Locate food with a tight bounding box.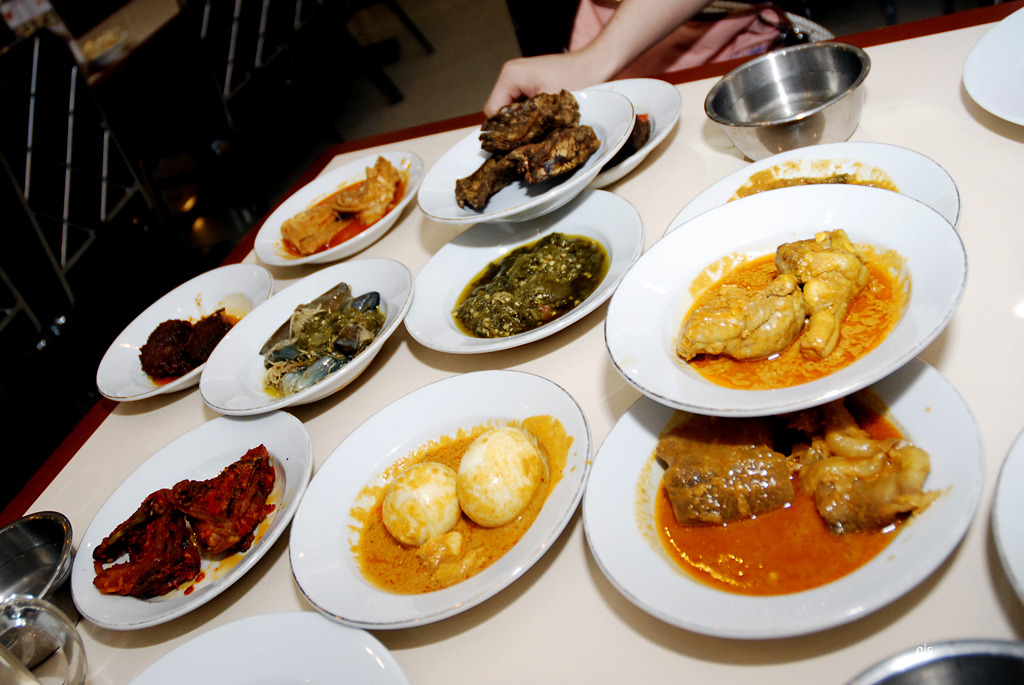
Rect(800, 406, 945, 529).
